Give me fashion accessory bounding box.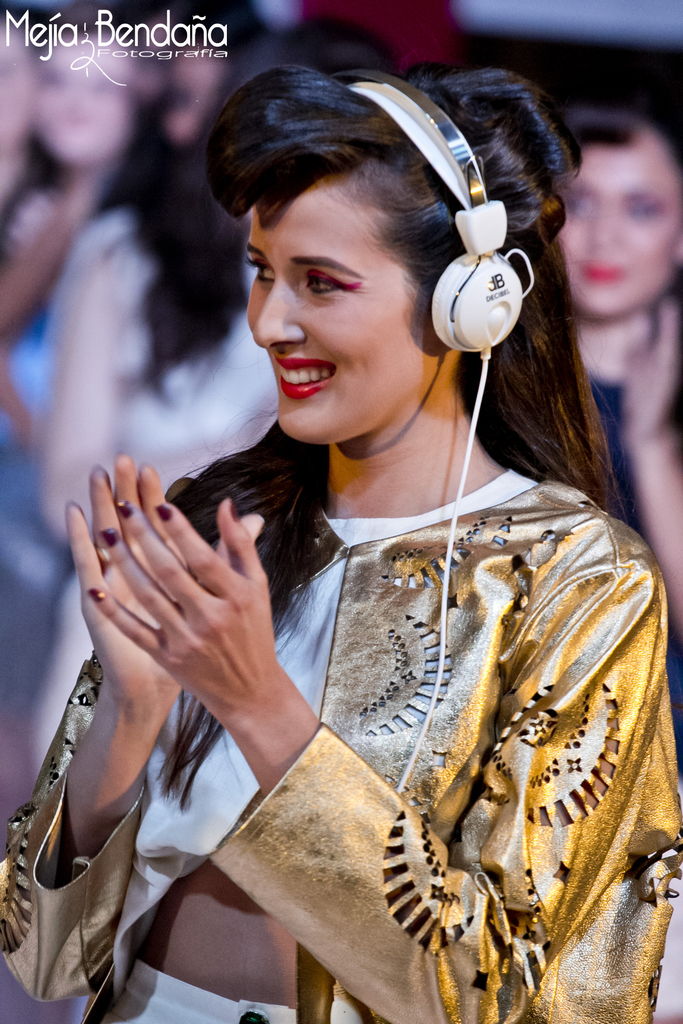
{"left": 87, "top": 589, "right": 103, "bottom": 602}.
